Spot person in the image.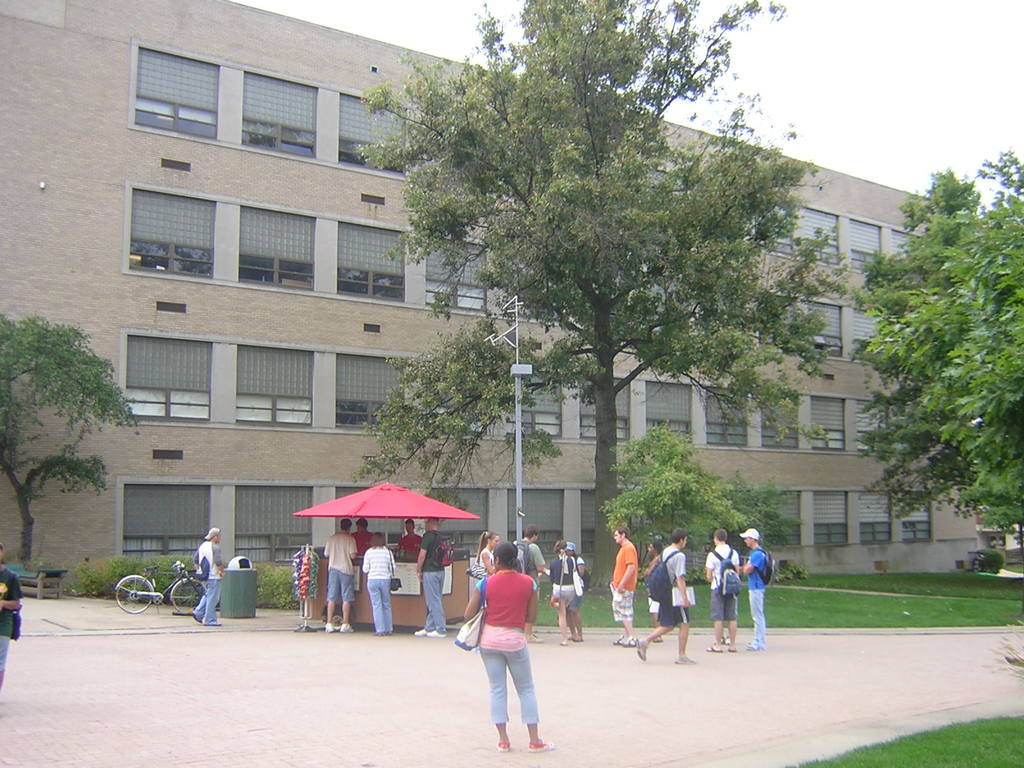
person found at 550:542:579:645.
